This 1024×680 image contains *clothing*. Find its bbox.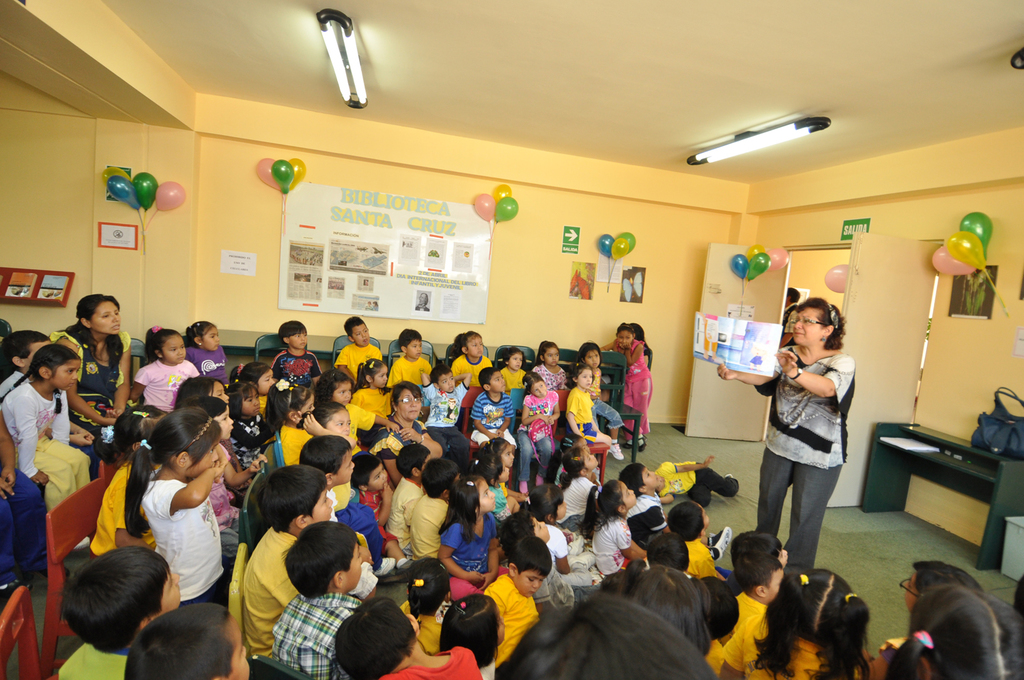
l=420, t=377, r=474, b=429.
